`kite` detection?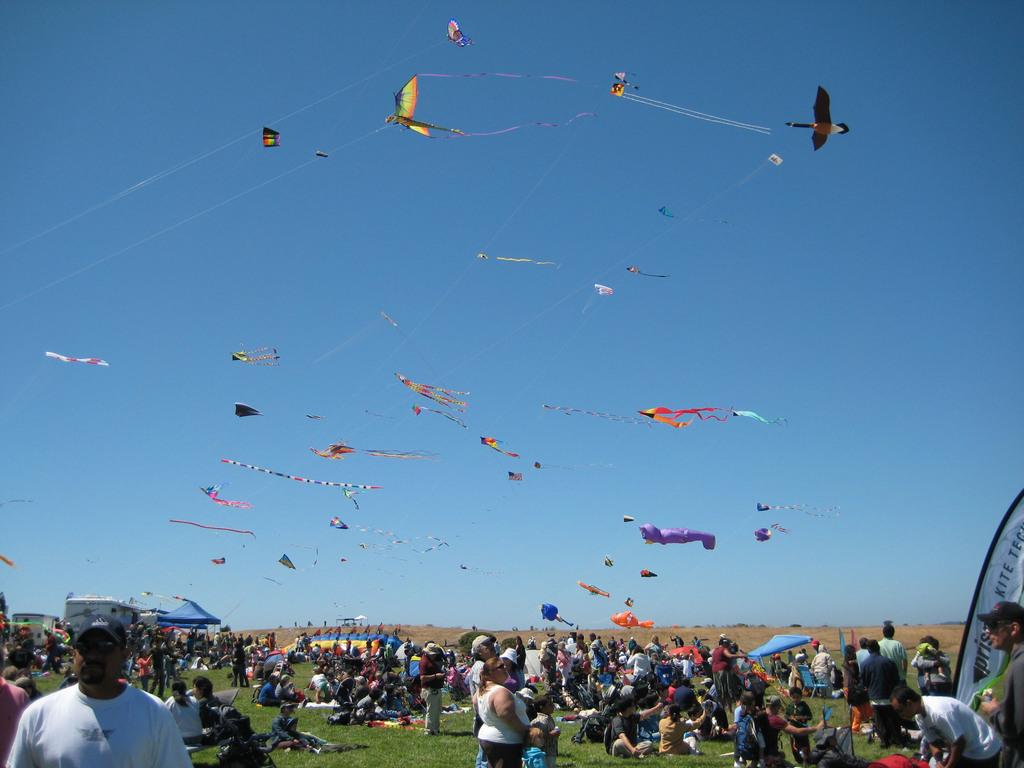
BBox(787, 85, 852, 150)
